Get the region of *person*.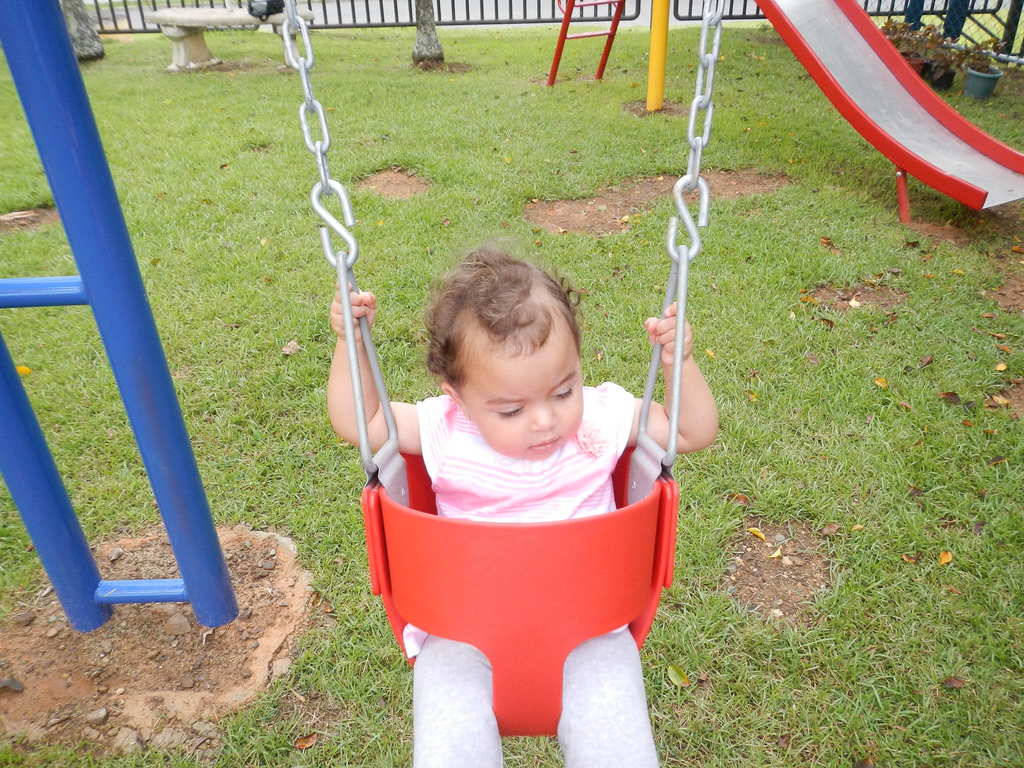
detection(329, 169, 717, 750).
